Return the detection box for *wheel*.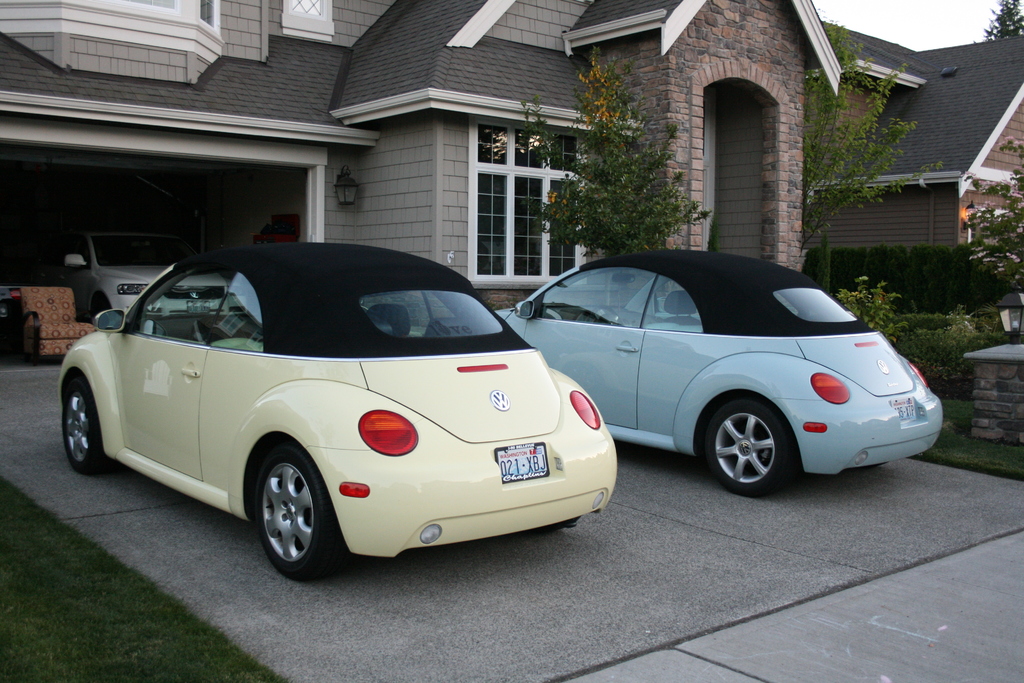
[x1=238, y1=456, x2=324, y2=570].
